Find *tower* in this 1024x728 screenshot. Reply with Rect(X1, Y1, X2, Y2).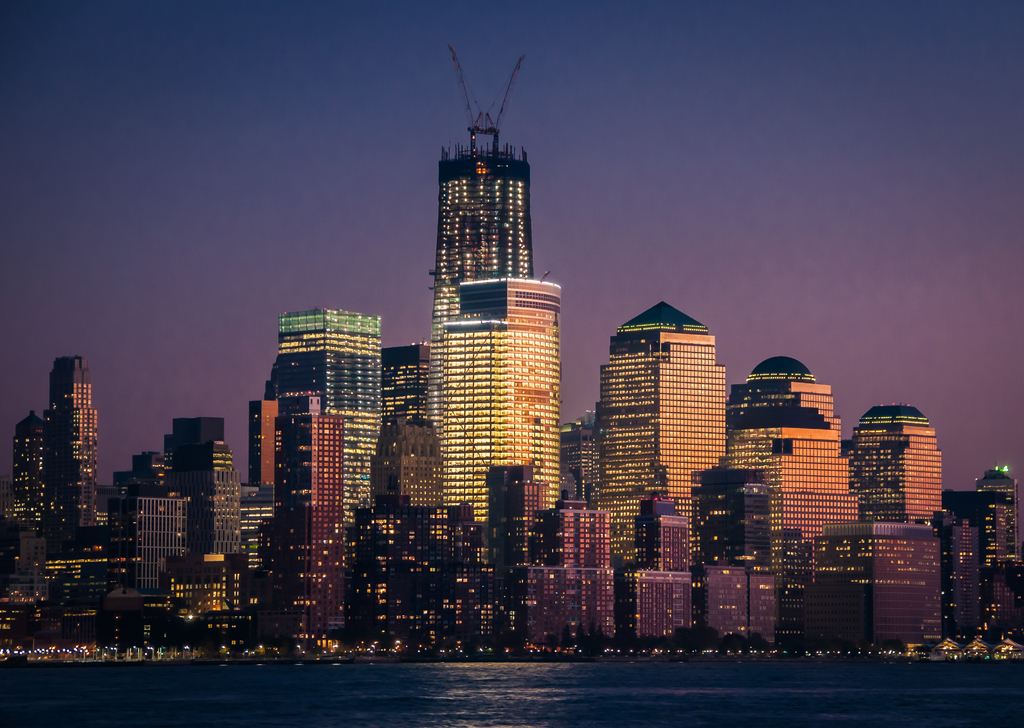
Rect(254, 423, 339, 643).
